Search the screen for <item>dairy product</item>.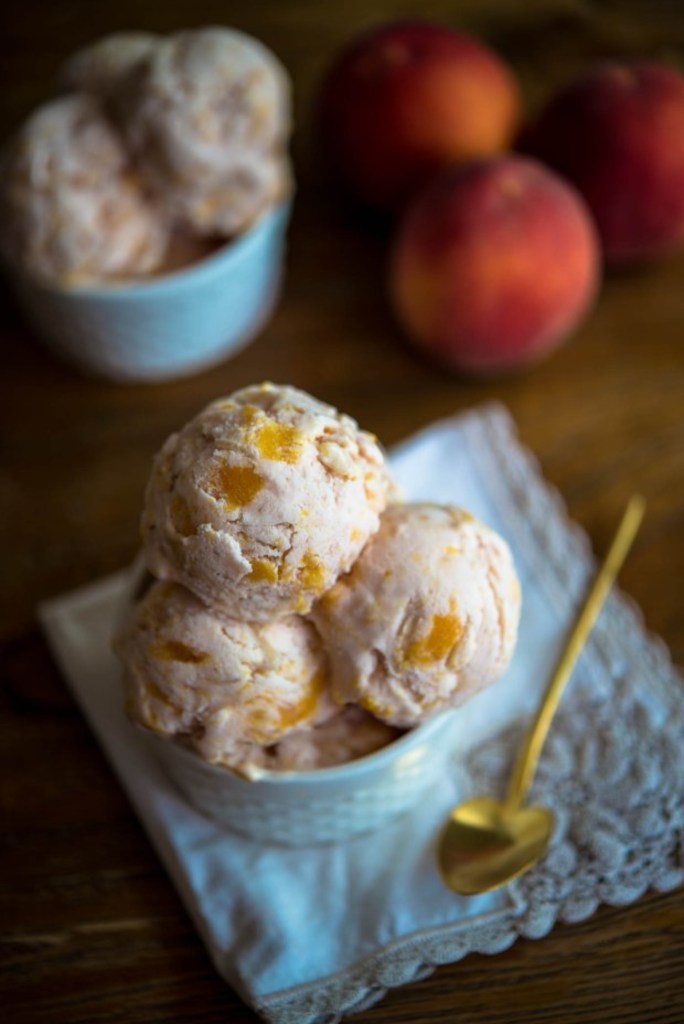
Found at <bbox>118, 26, 295, 254</bbox>.
